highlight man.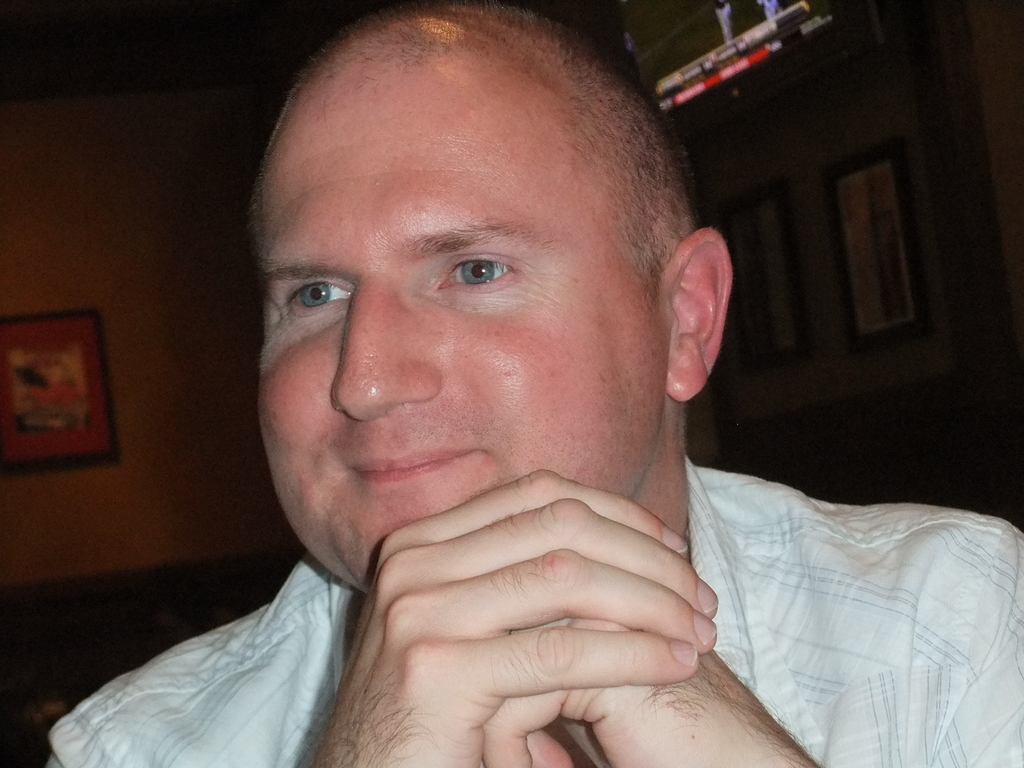
Highlighted region: 84/6/941/767.
